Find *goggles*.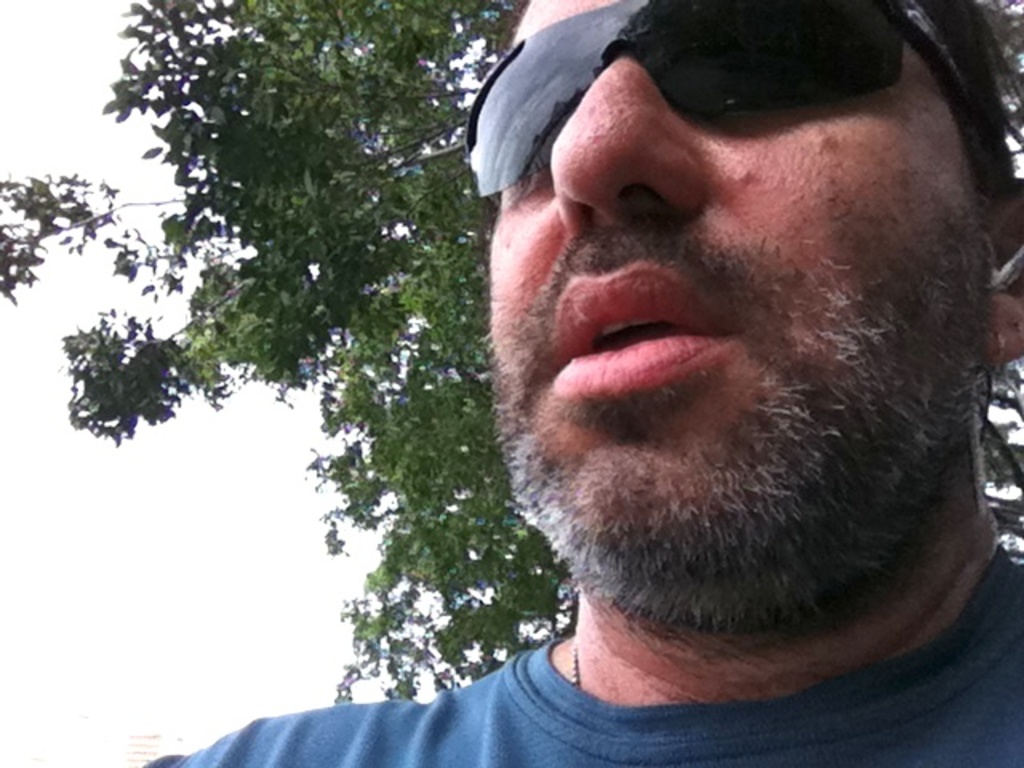
detection(478, 40, 859, 165).
